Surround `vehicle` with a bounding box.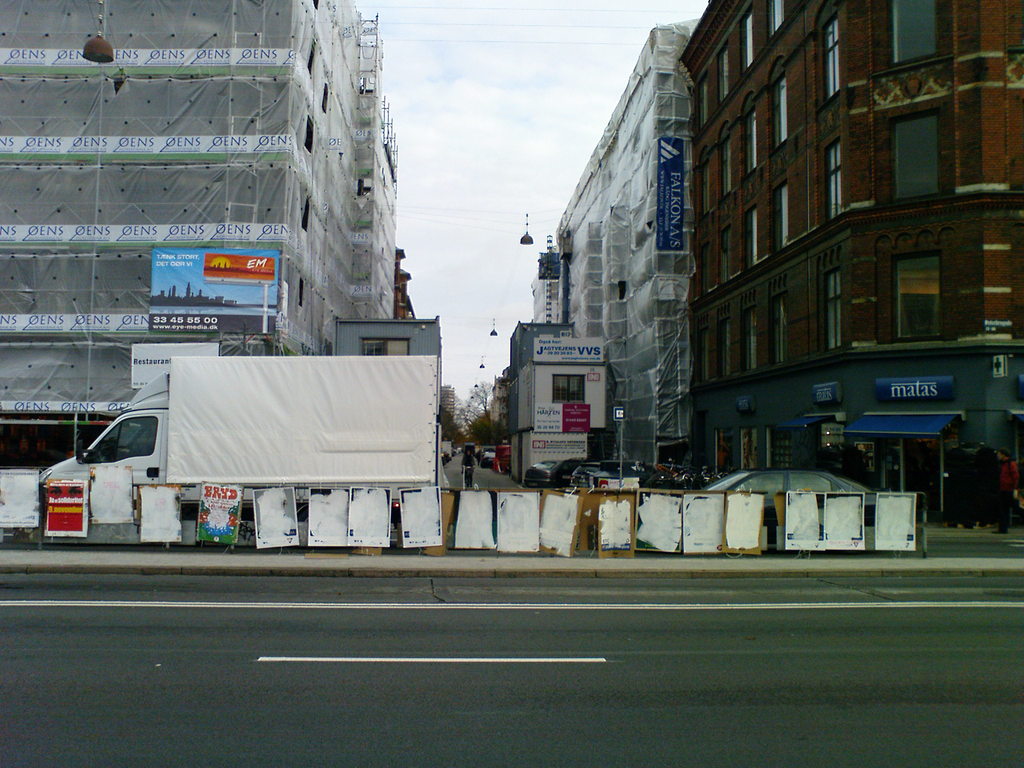
[455, 446, 463, 452].
